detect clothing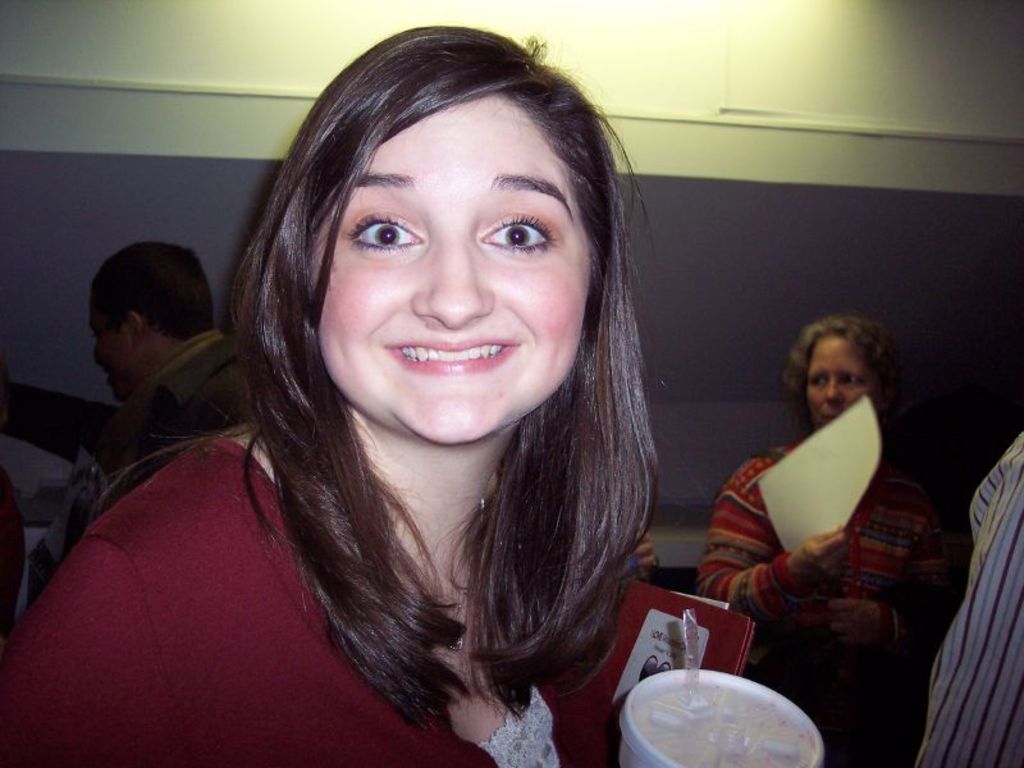
crop(137, 325, 689, 740)
